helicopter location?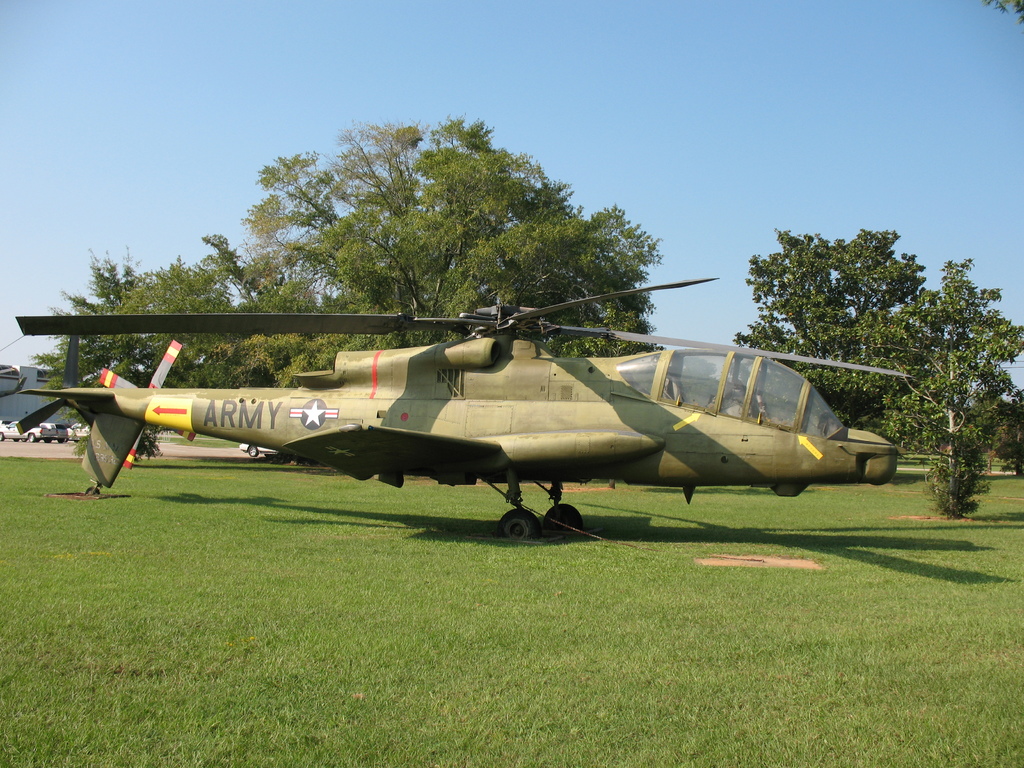
(left=13, top=272, right=916, bottom=538)
